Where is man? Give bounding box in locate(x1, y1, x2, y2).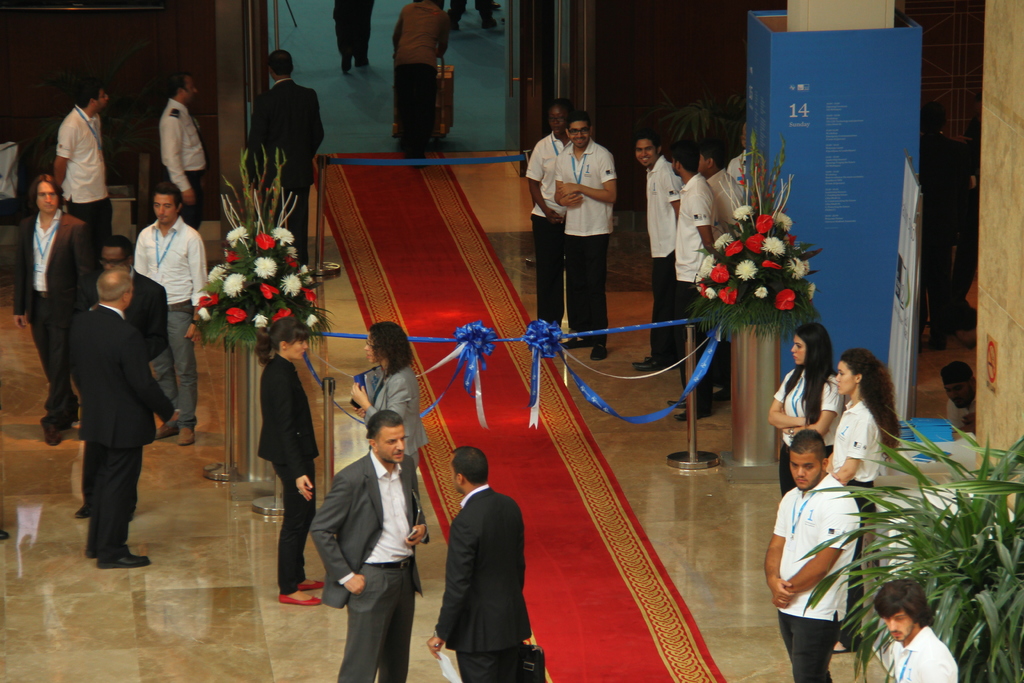
locate(247, 47, 324, 276).
